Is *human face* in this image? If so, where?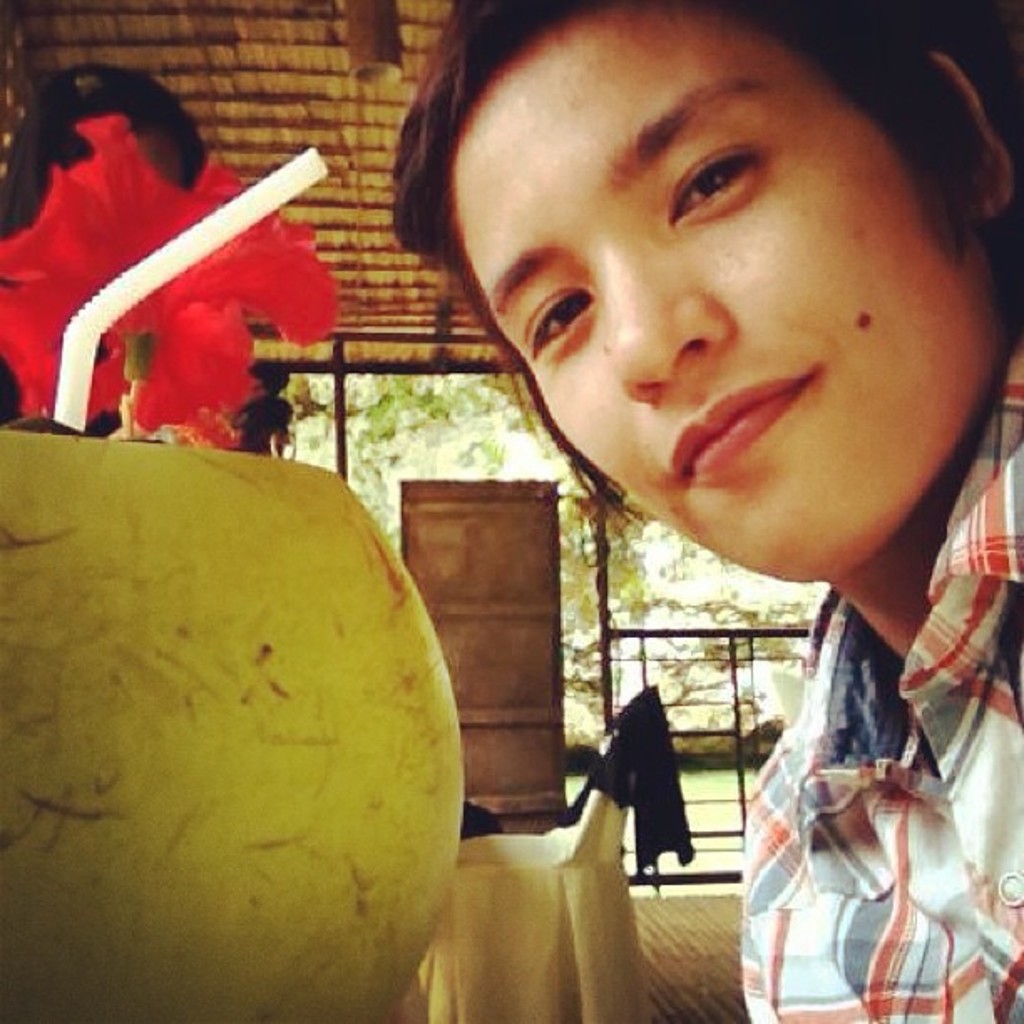
Yes, at x1=457 y1=3 x2=991 y2=584.
